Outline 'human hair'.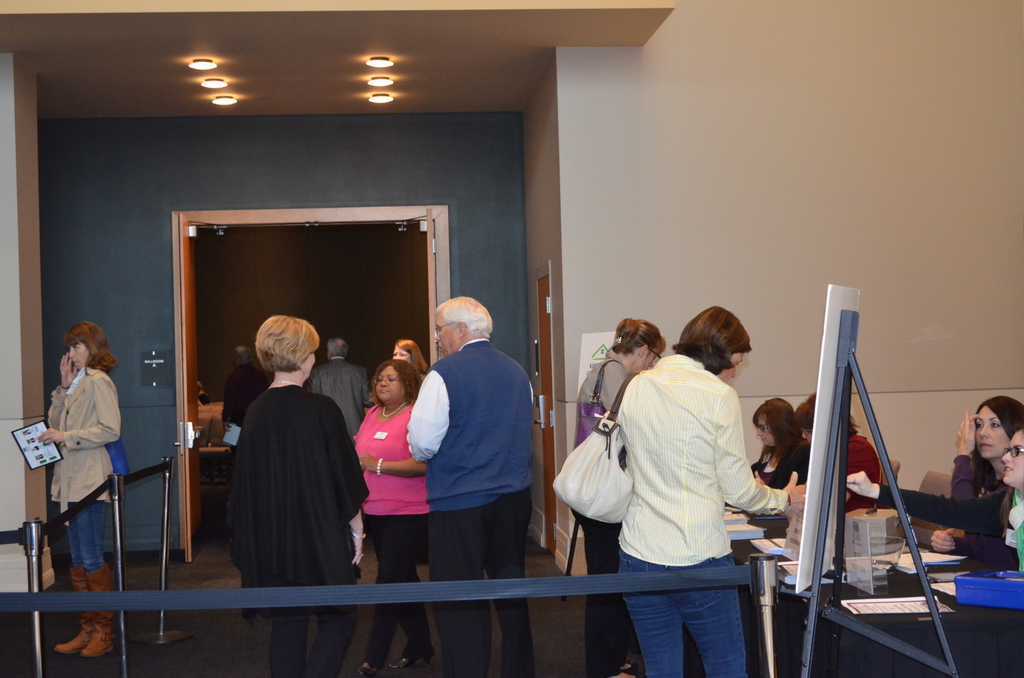
Outline: bbox(684, 308, 758, 385).
